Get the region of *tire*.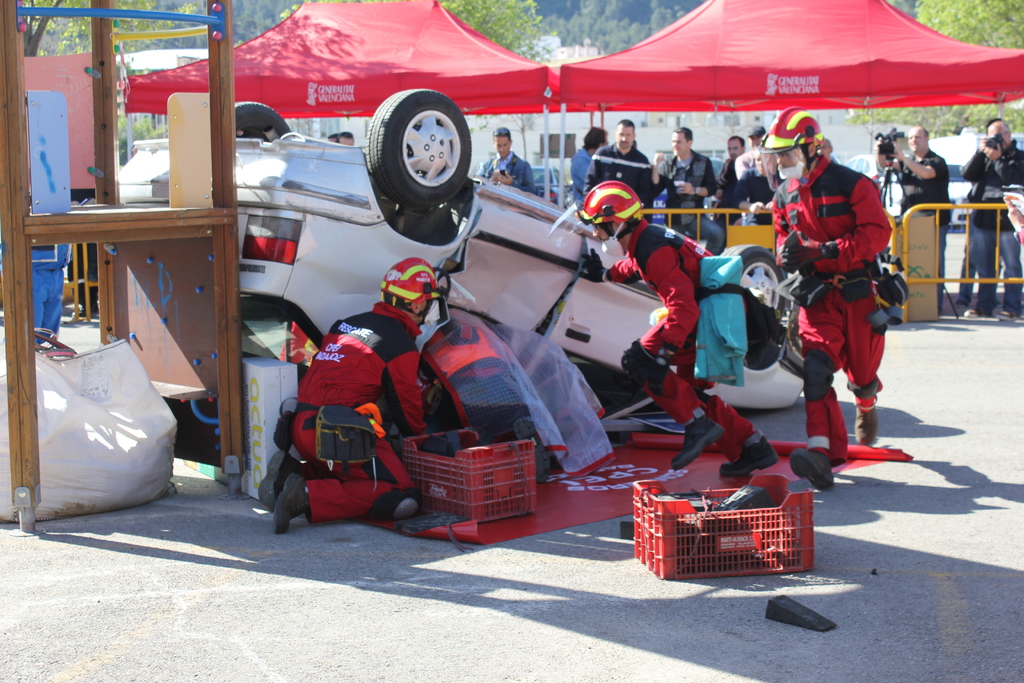
box=[368, 104, 474, 221].
